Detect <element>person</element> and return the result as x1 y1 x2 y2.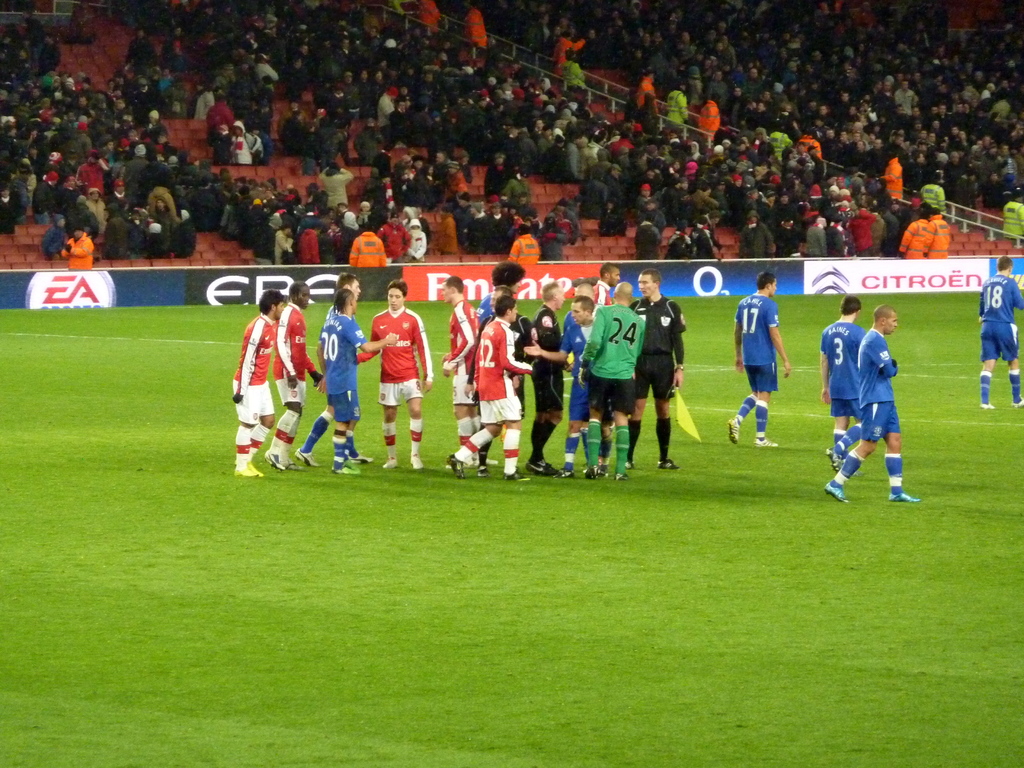
319 293 397 474.
